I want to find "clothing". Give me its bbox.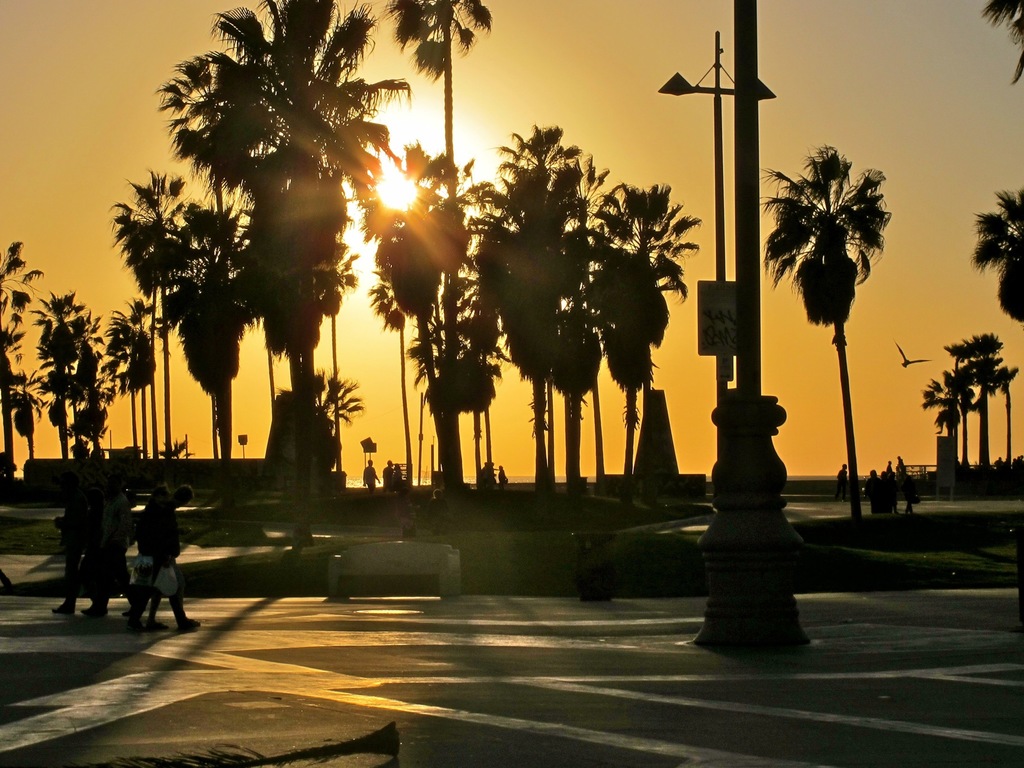
select_region(834, 468, 849, 500).
